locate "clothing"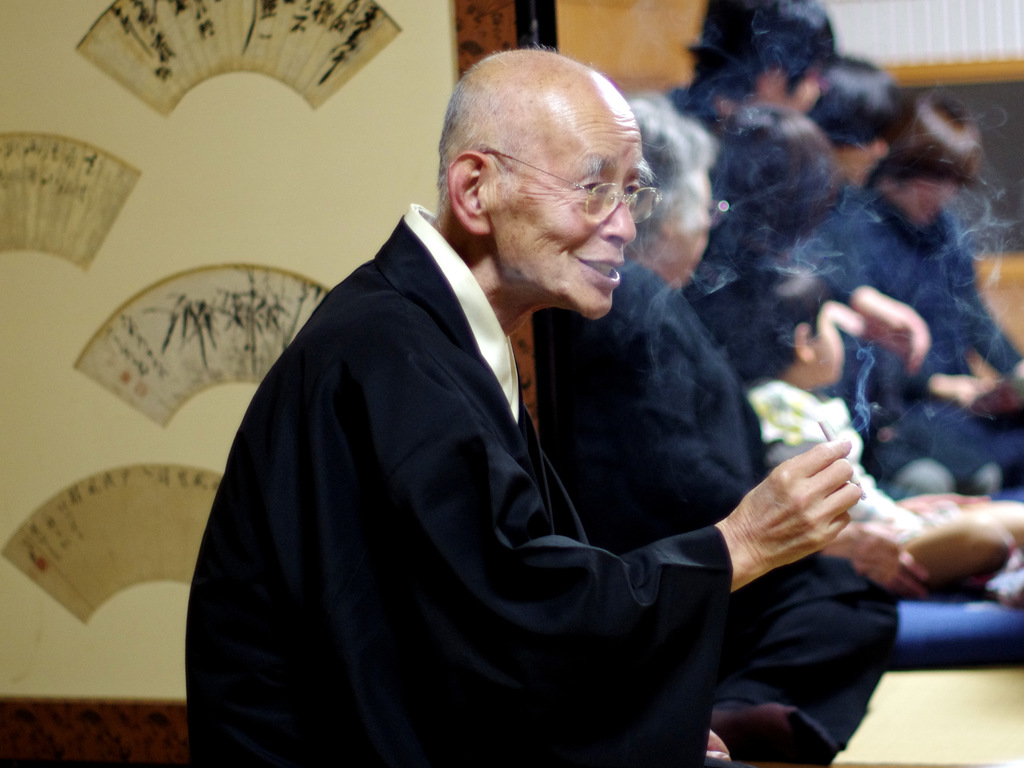
{"x1": 184, "y1": 196, "x2": 737, "y2": 767}
